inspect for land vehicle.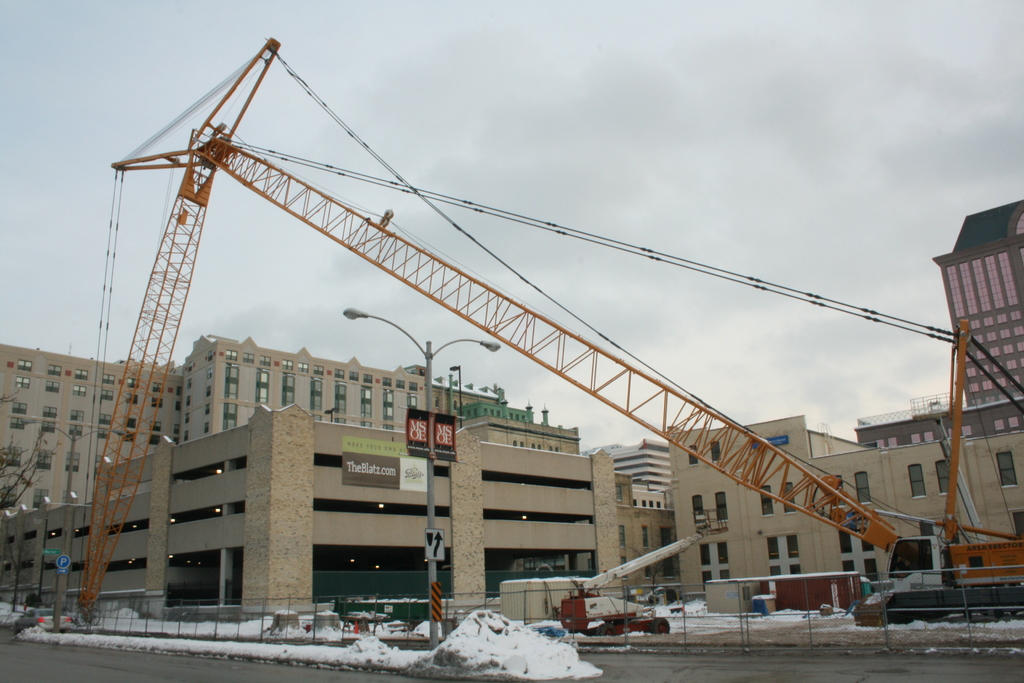
Inspection: x1=12 y1=604 x2=72 y2=636.
